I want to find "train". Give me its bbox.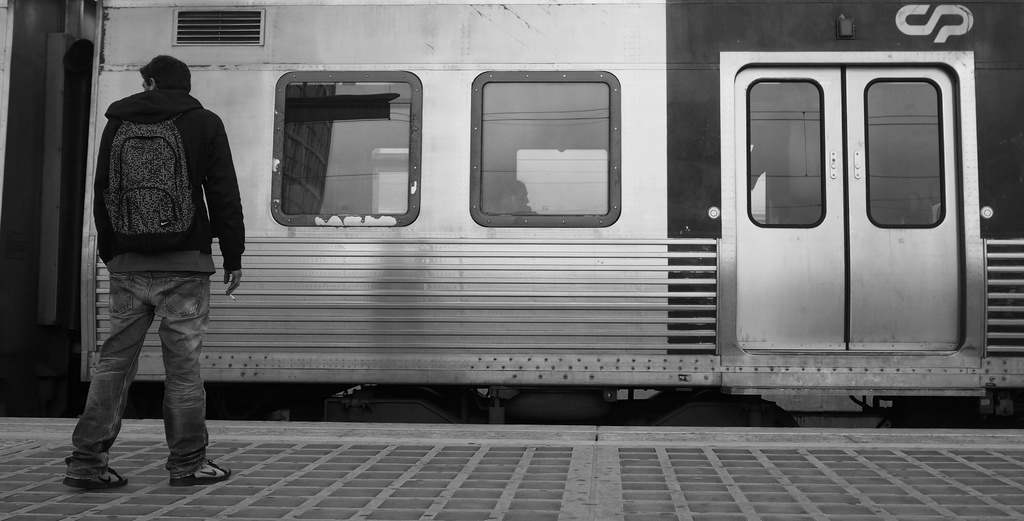
rect(0, 0, 1023, 421).
